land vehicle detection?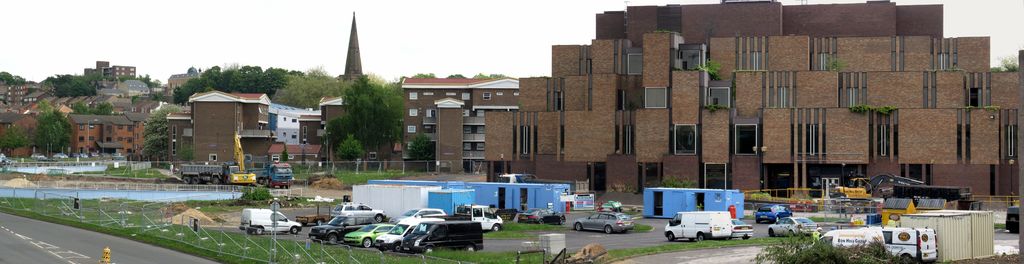
(374, 222, 415, 252)
